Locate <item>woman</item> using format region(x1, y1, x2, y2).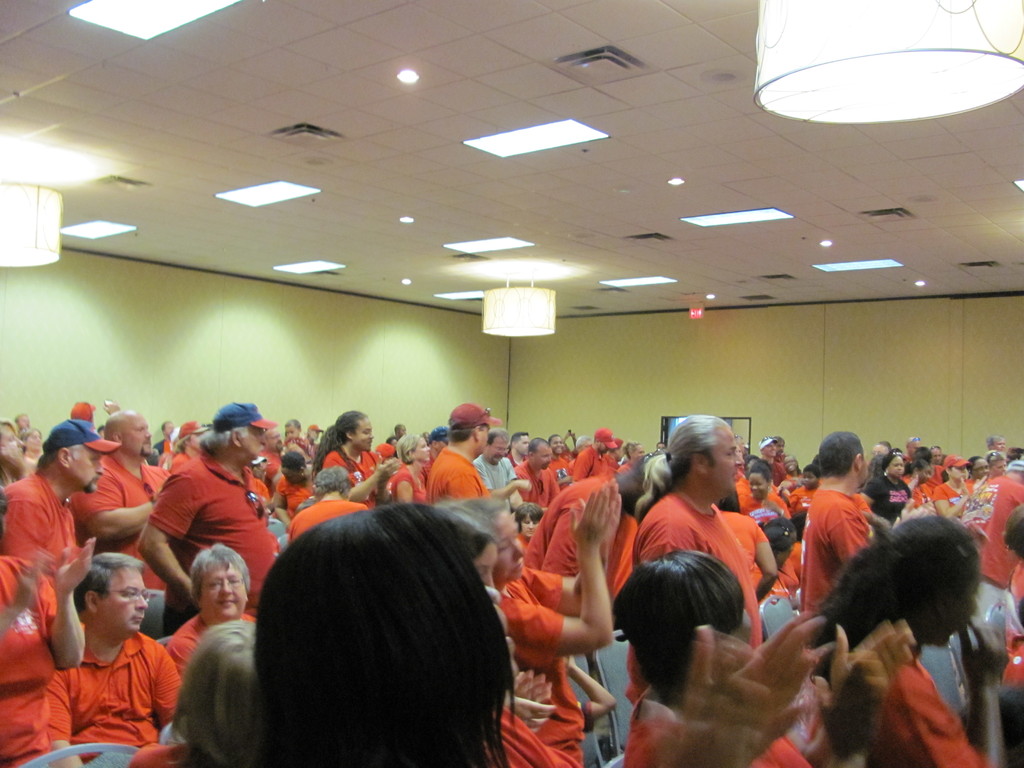
region(737, 456, 786, 527).
